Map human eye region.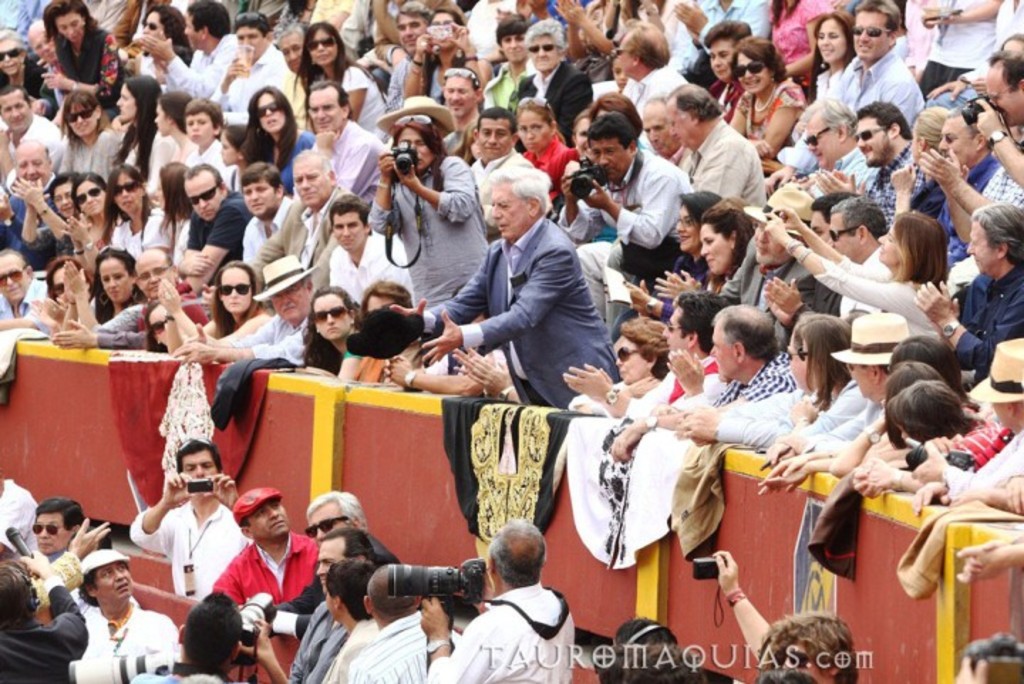
Mapped to crop(306, 105, 317, 112).
